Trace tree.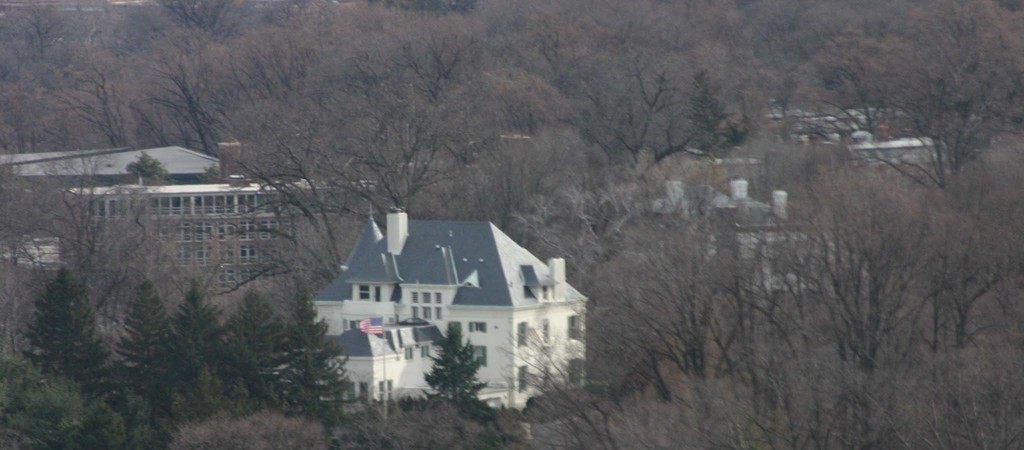
Traced to Rect(119, 282, 170, 392).
